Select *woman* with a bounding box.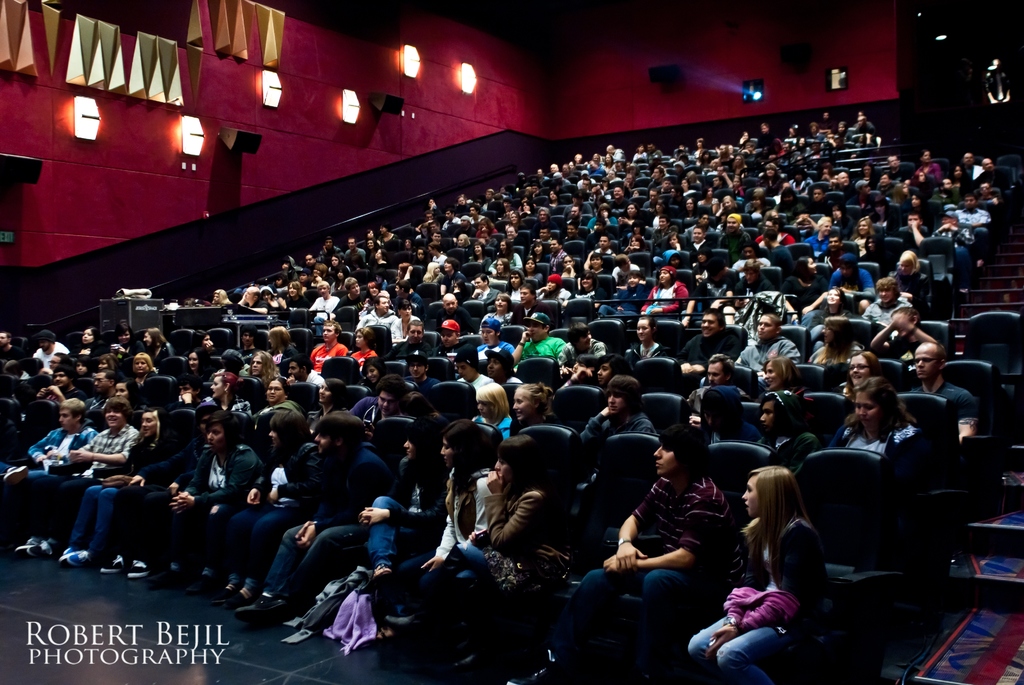
x1=72, y1=326, x2=101, y2=357.
